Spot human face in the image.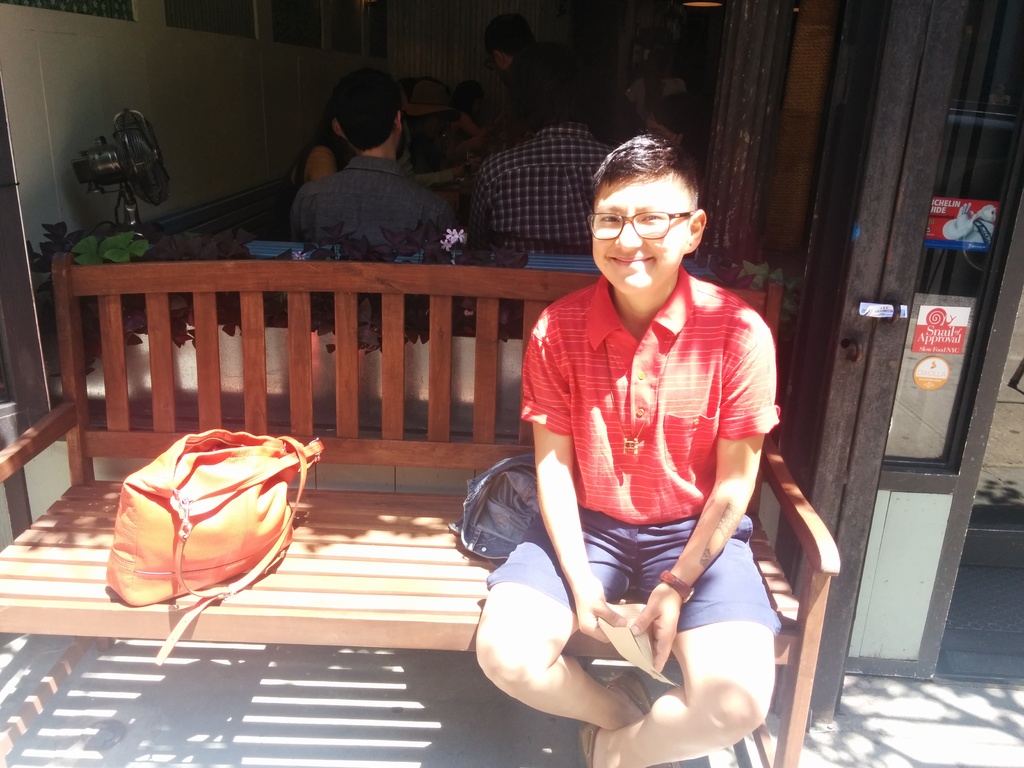
human face found at bbox=[591, 172, 684, 295].
